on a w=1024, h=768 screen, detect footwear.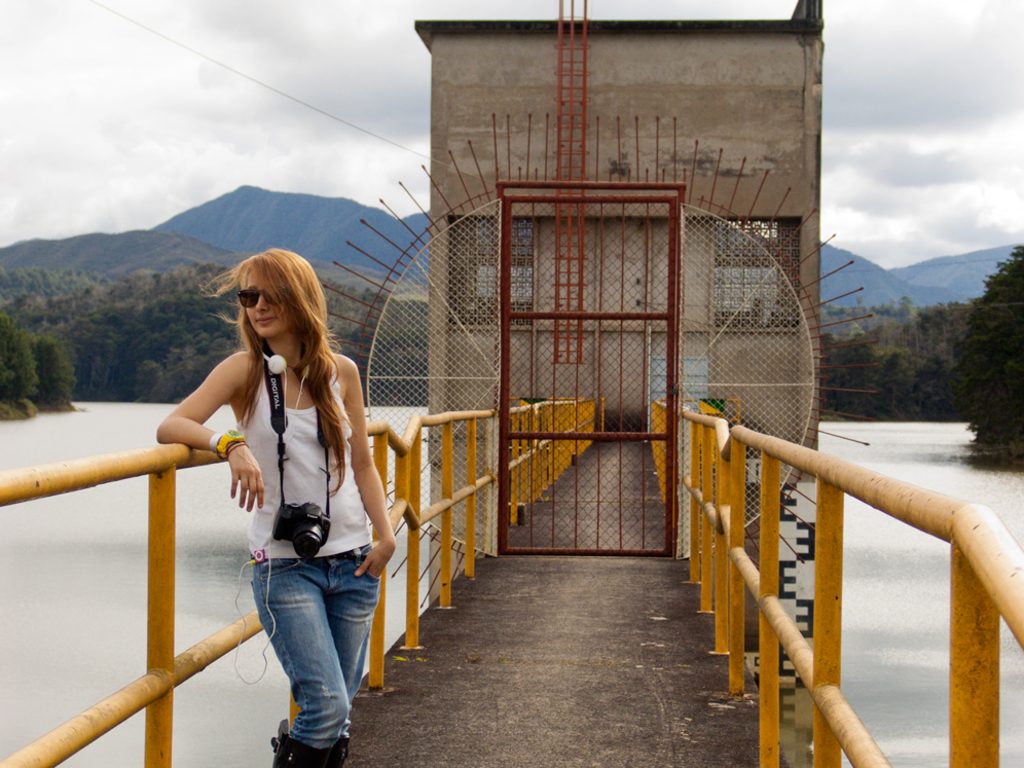
[271,734,351,767].
